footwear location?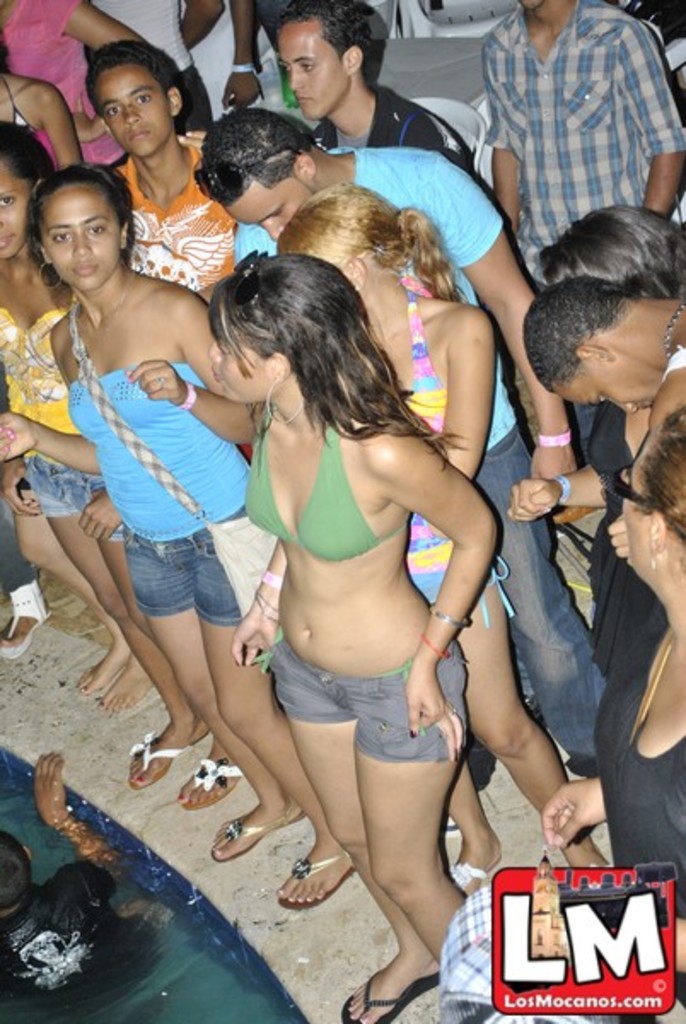
detection(563, 753, 599, 780)
